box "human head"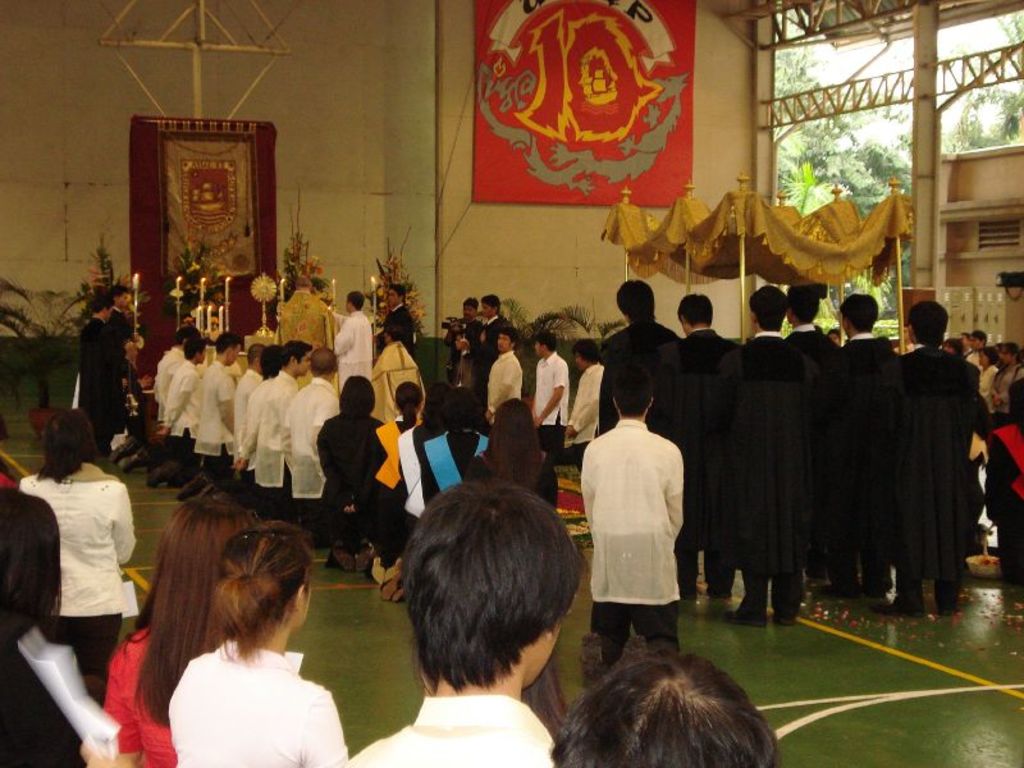
rect(42, 411, 95, 466)
